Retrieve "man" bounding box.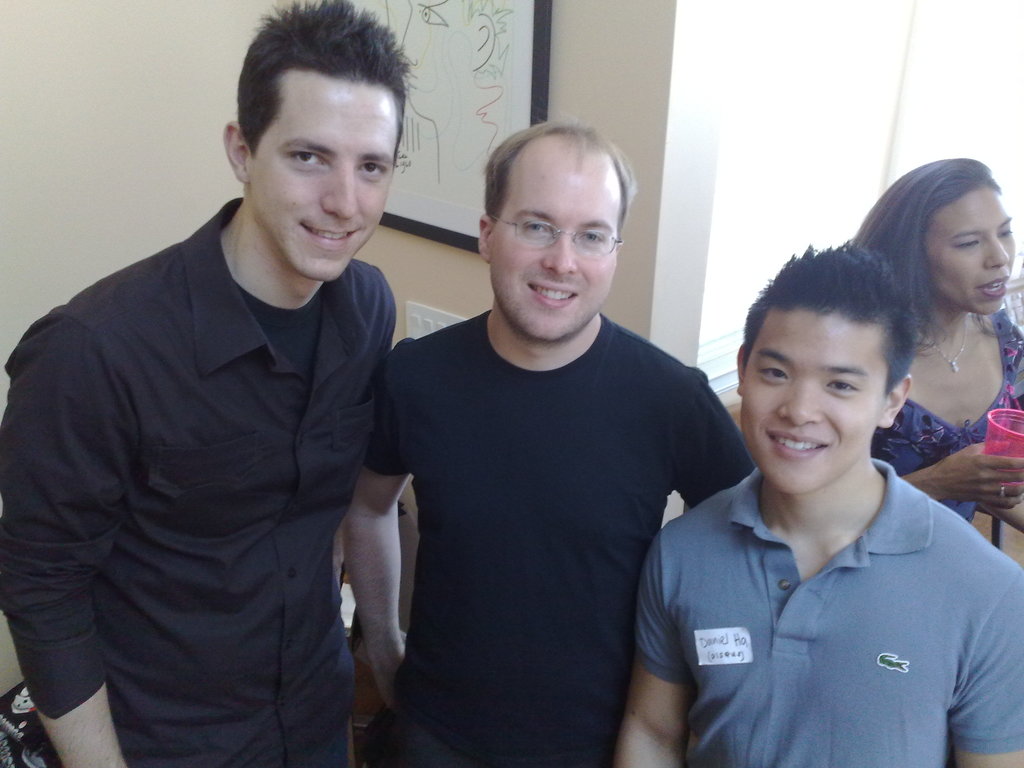
Bounding box: 612,241,1023,767.
